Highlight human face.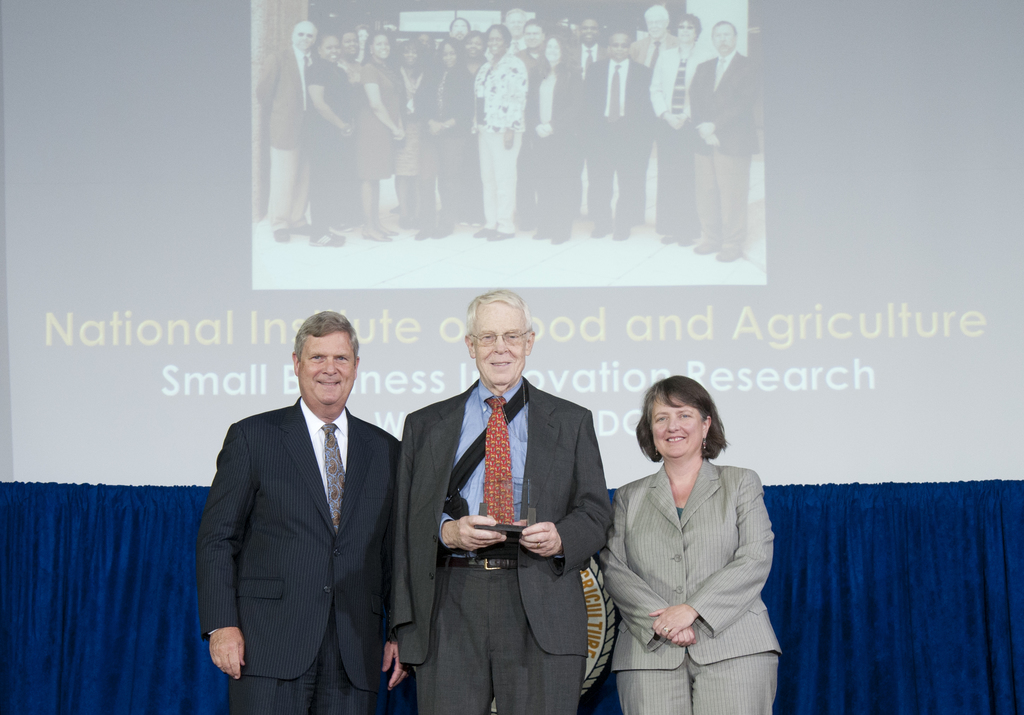
Highlighted region: [left=676, top=18, right=694, bottom=43].
